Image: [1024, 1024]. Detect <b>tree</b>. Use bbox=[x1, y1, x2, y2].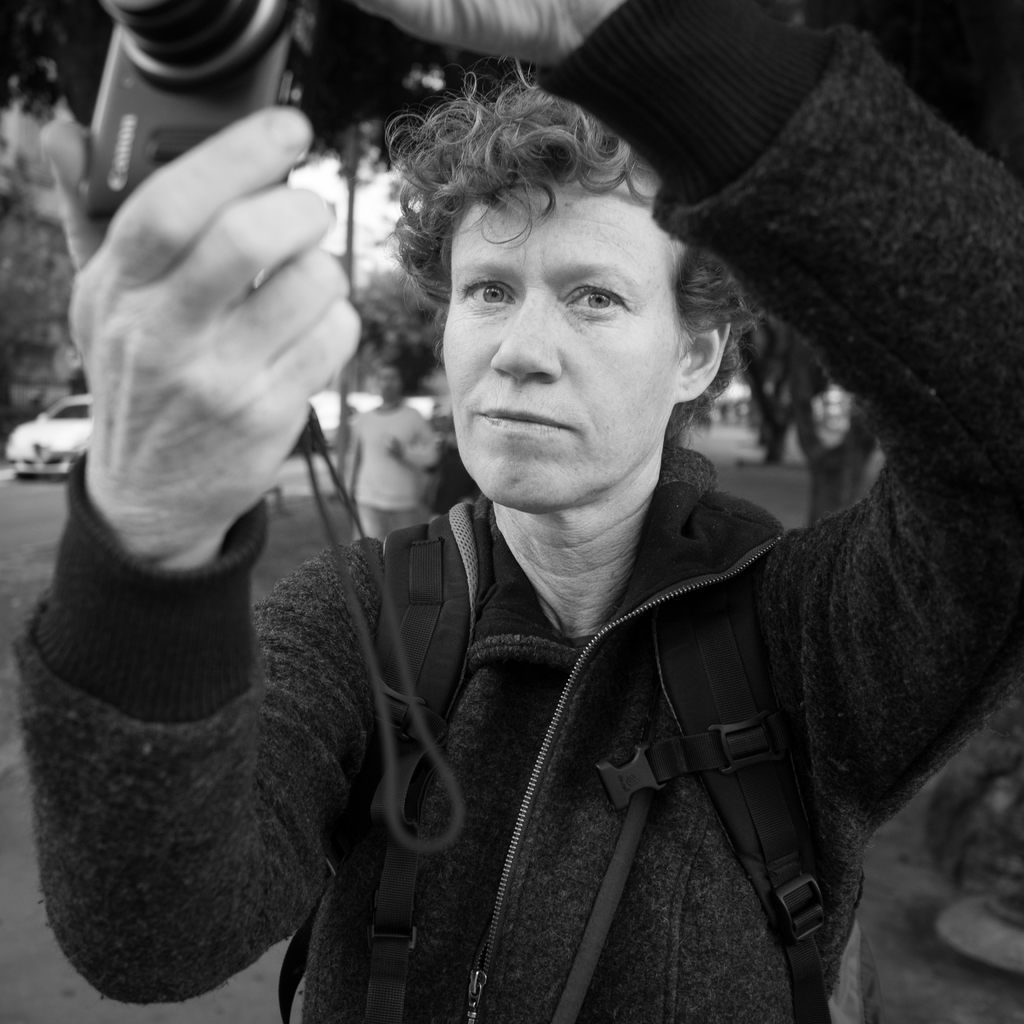
bbox=[332, 269, 451, 389].
